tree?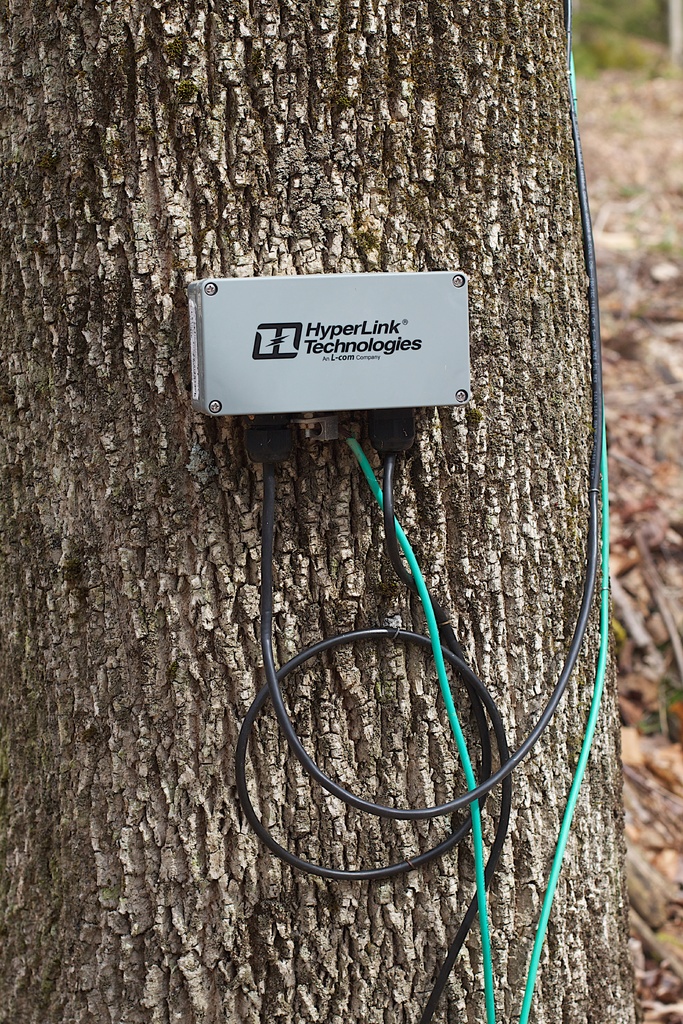
region(0, 0, 637, 1023)
